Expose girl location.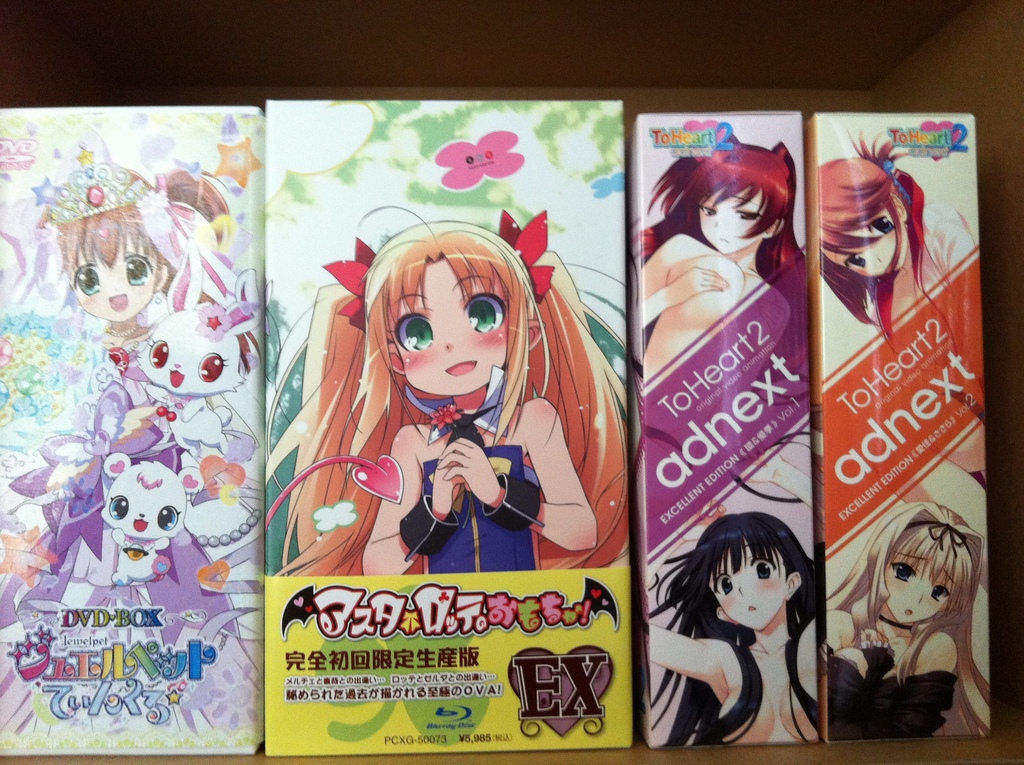
Exposed at (x1=814, y1=123, x2=987, y2=492).
